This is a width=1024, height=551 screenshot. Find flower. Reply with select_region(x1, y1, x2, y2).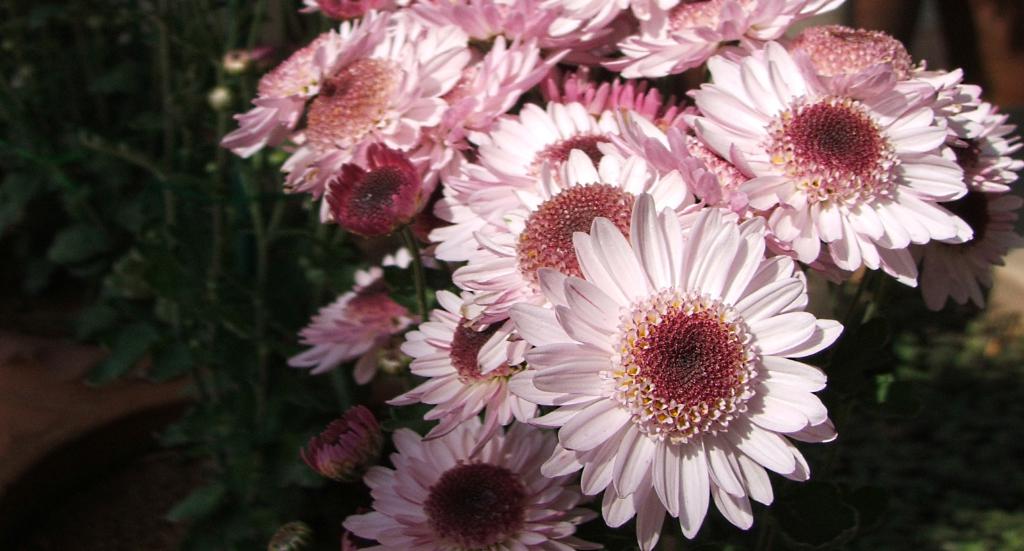
select_region(508, 200, 851, 541).
